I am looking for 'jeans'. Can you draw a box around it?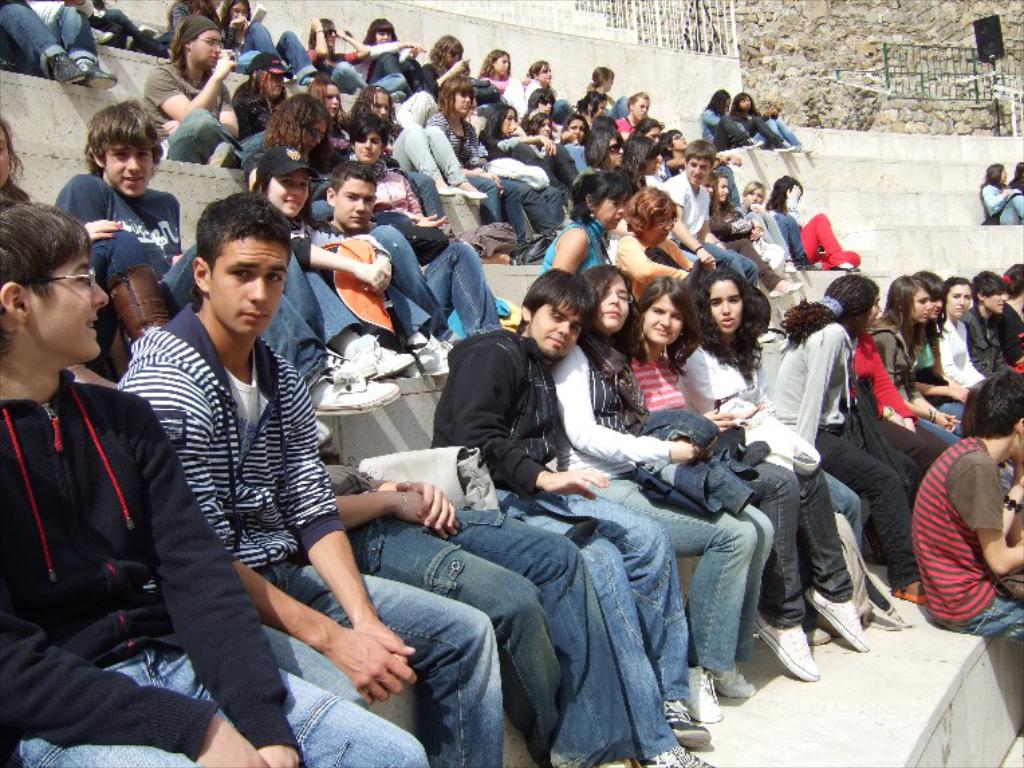
Sure, the bounding box is l=527, t=181, r=563, b=233.
